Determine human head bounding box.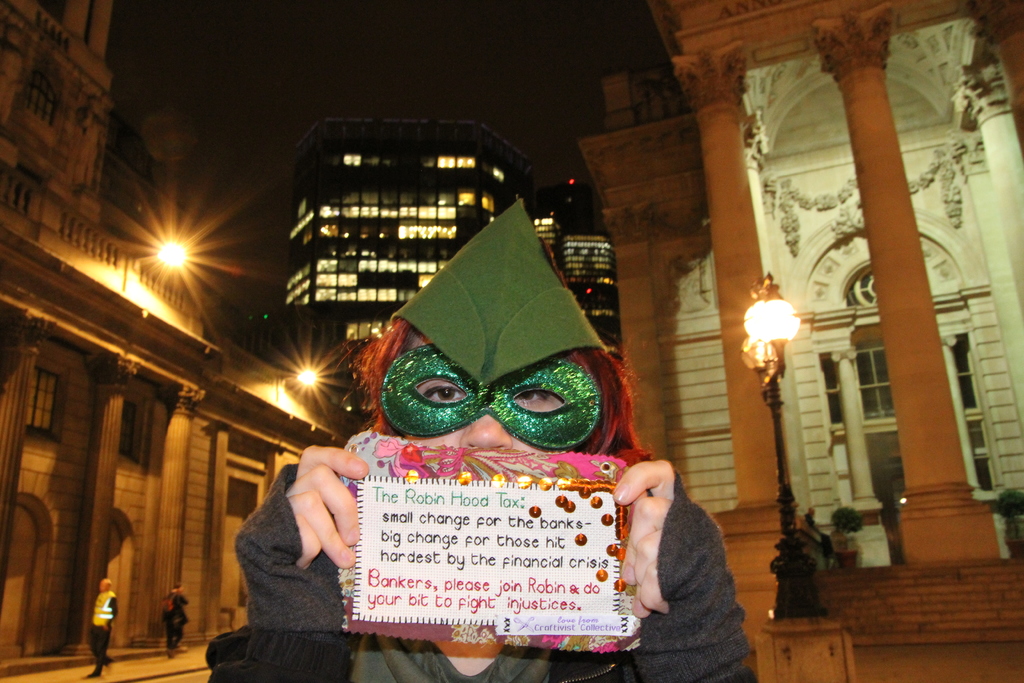
Determined: <bbox>355, 200, 628, 452</bbox>.
